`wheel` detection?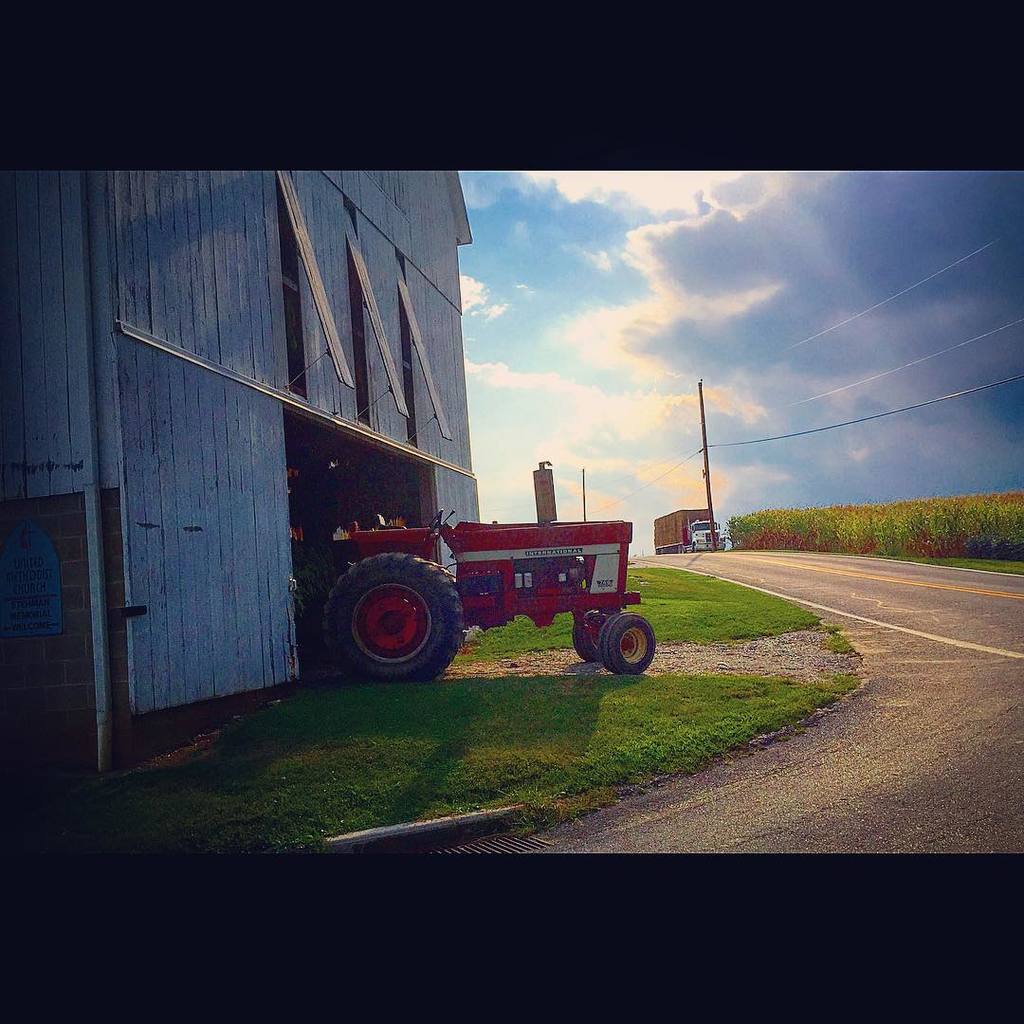
(427, 510, 442, 537)
